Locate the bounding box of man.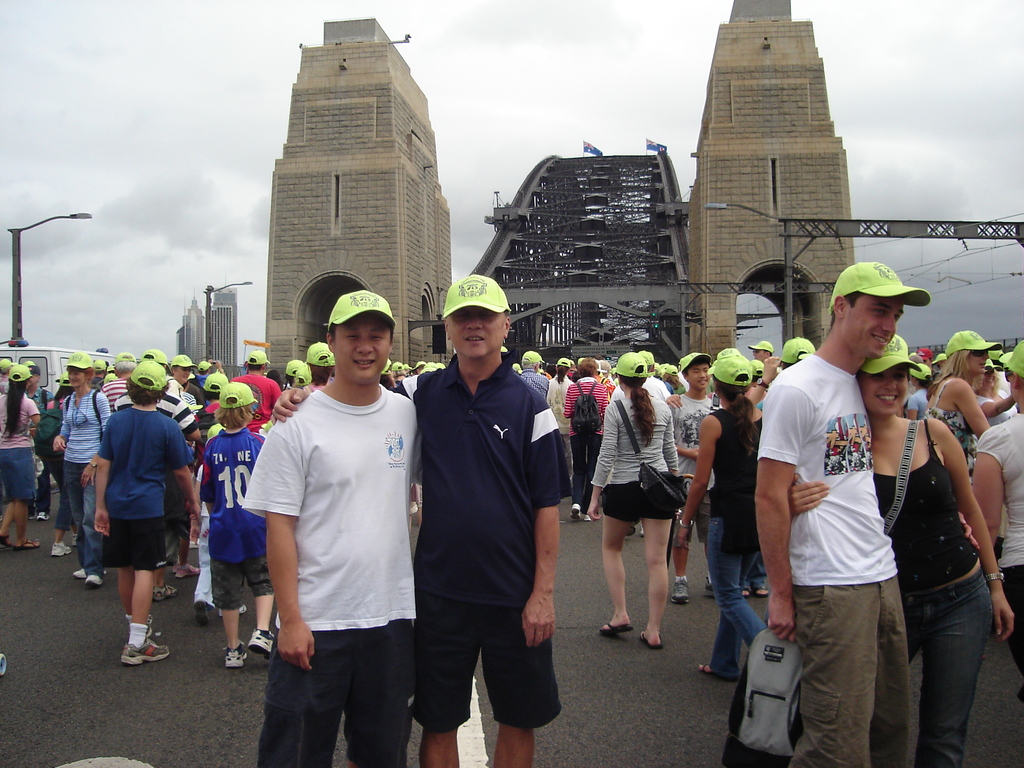
Bounding box: <bbox>99, 351, 136, 411</bbox>.
